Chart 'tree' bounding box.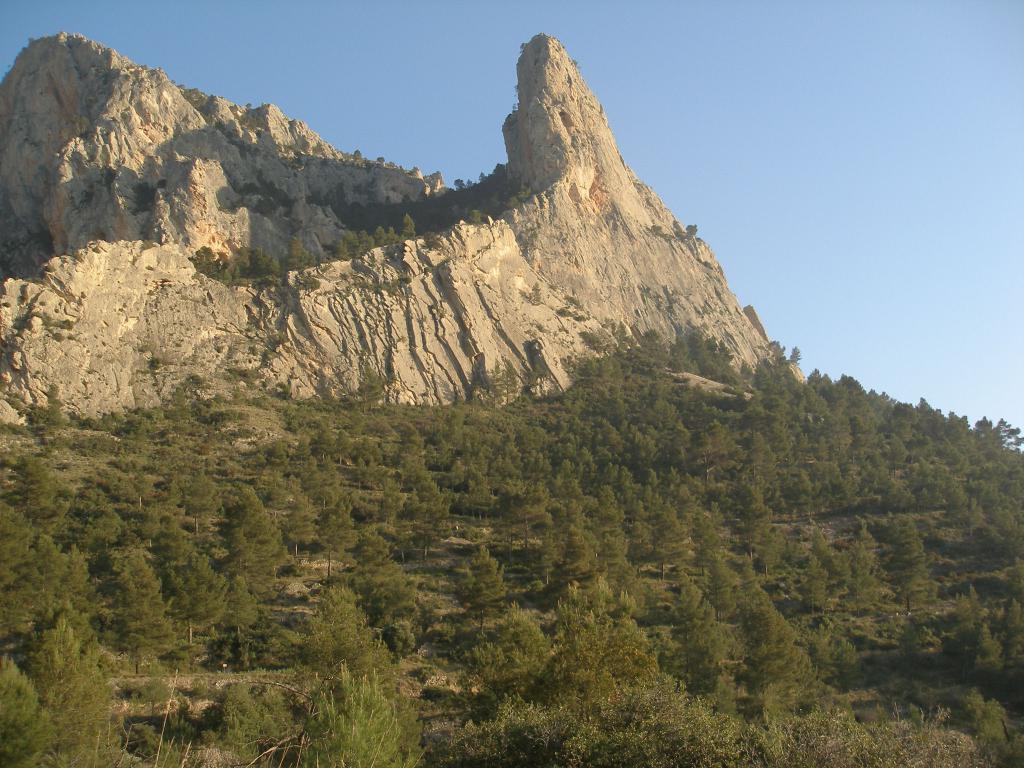
Charted: rect(805, 625, 863, 685).
